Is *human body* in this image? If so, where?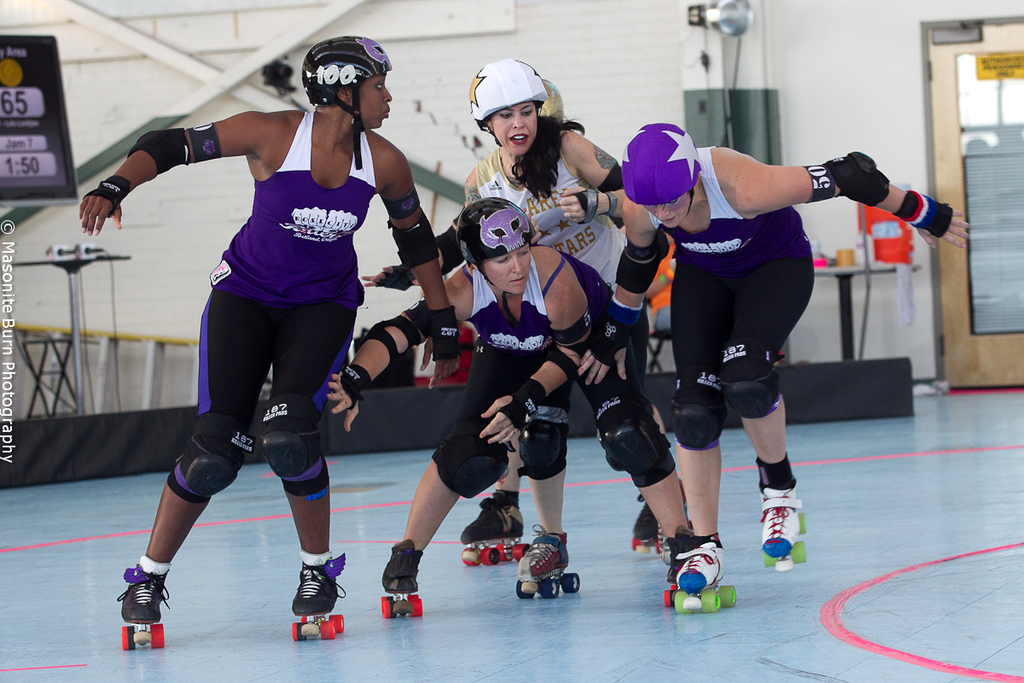
Yes, at x1=358 y1=127 x2=684 y2=582.
